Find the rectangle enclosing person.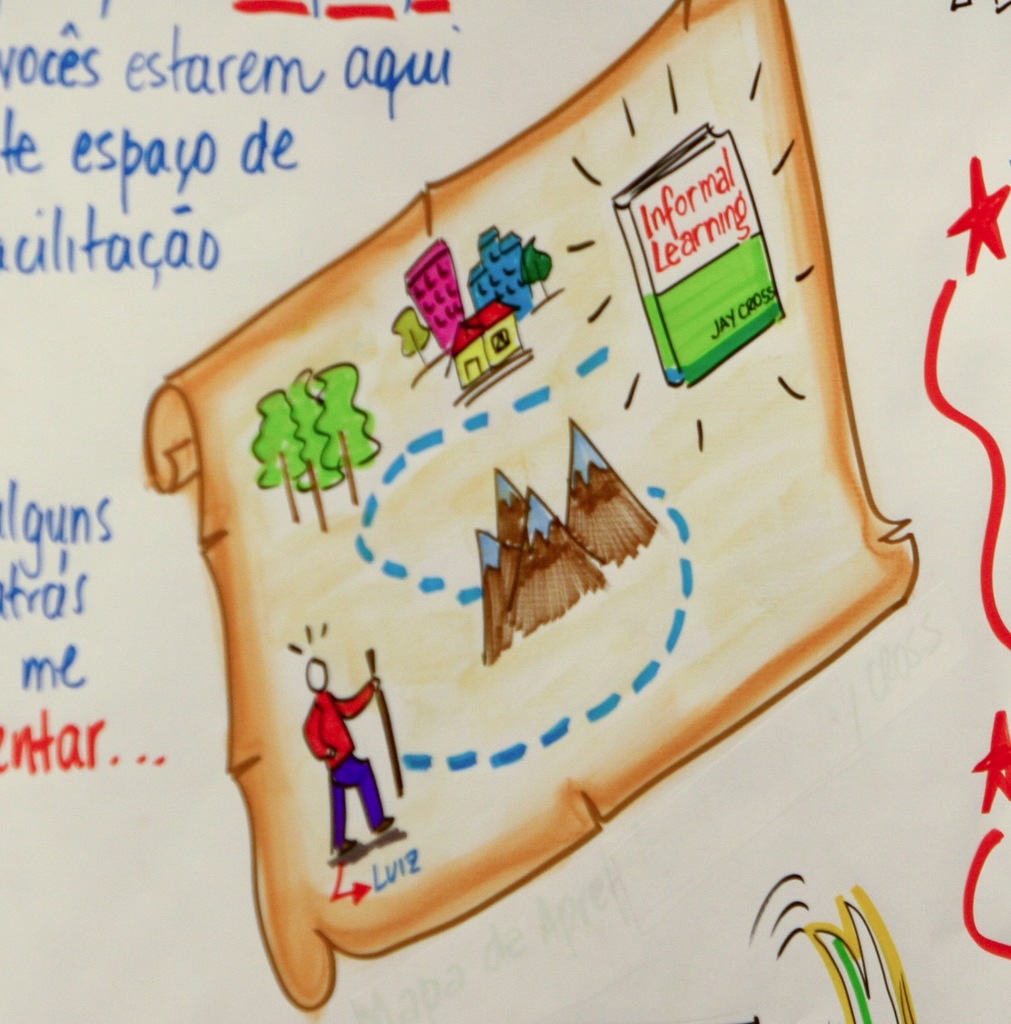
[x1=304, y1=657, x2=388, y2=846].
